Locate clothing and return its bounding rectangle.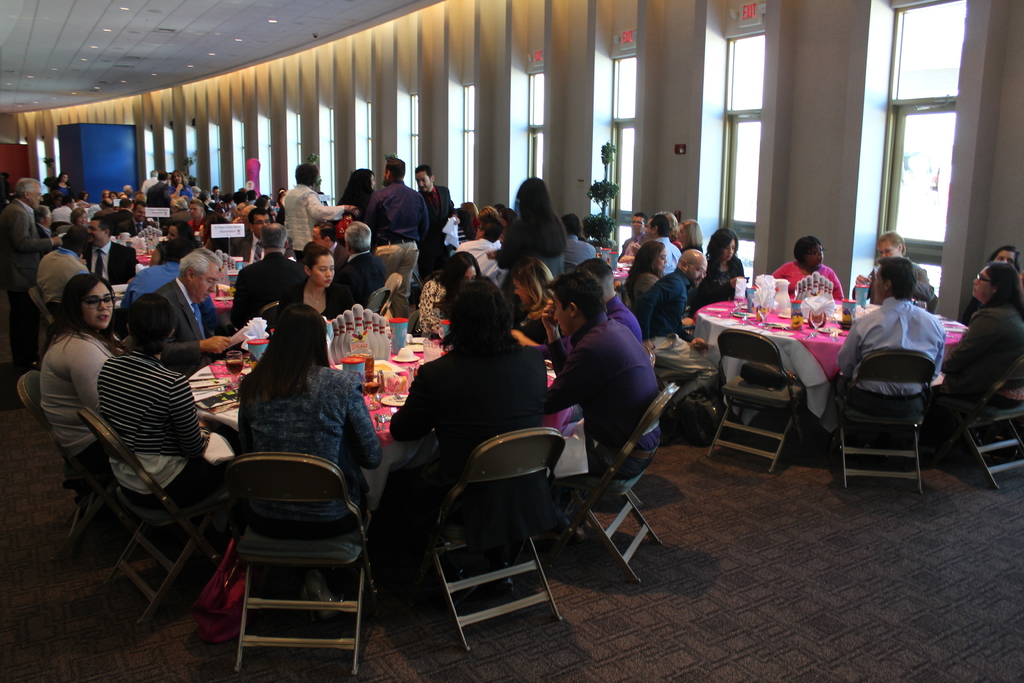
394,342,548,549.
